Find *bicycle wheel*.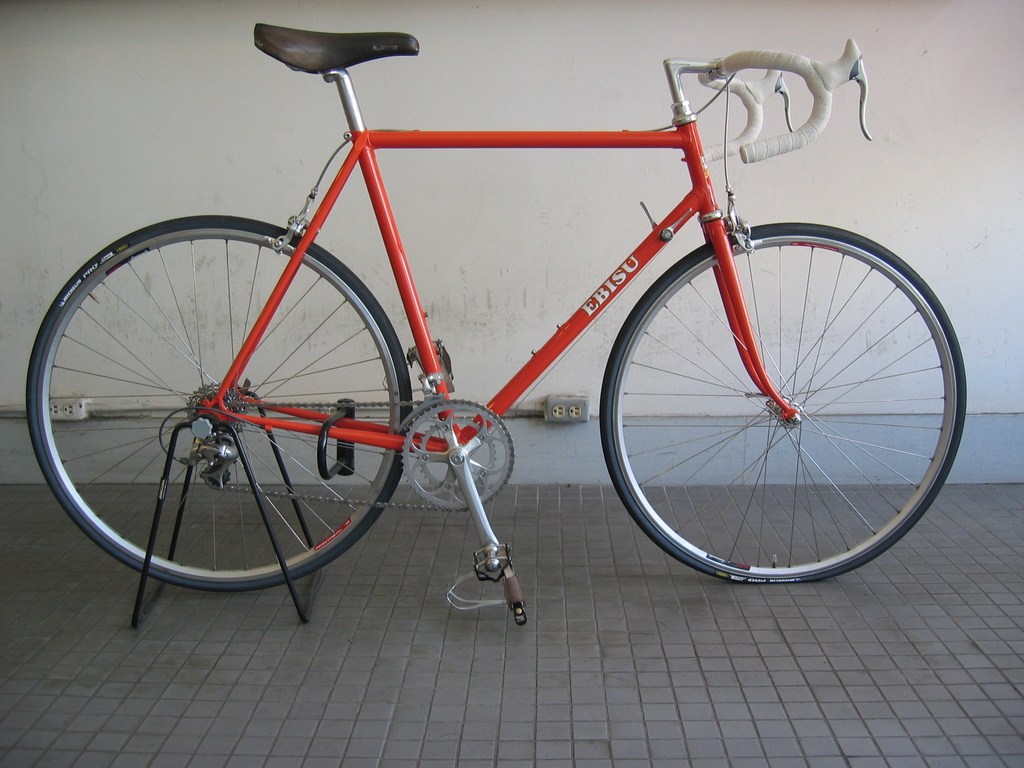
<bbox>28, 220, 447, 600</bbox>.
